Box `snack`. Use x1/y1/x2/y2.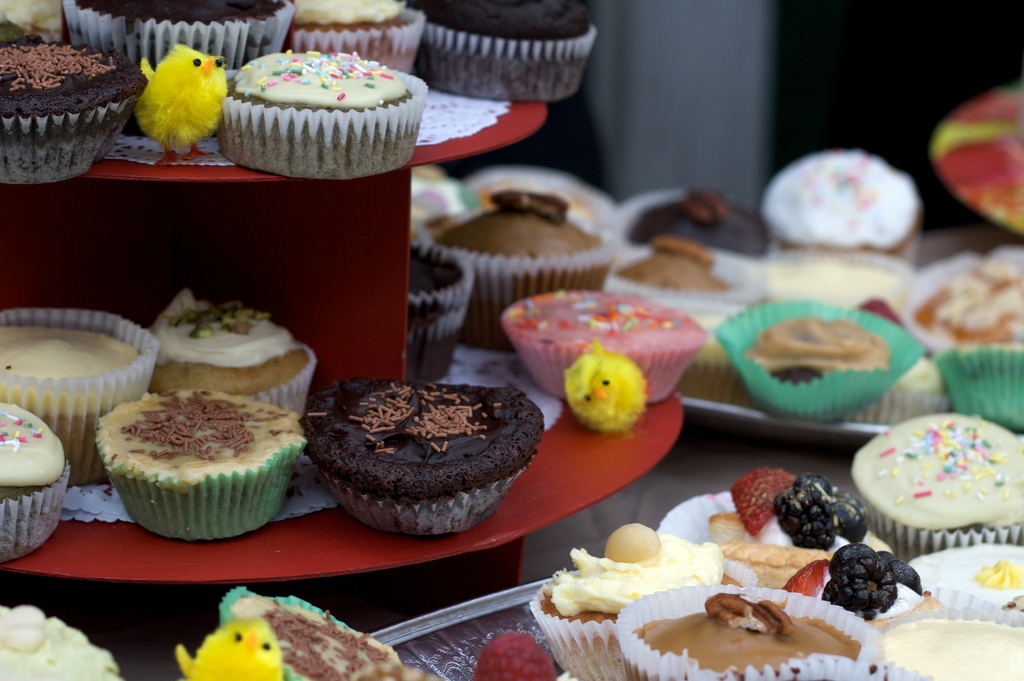
479/625/548/679.
